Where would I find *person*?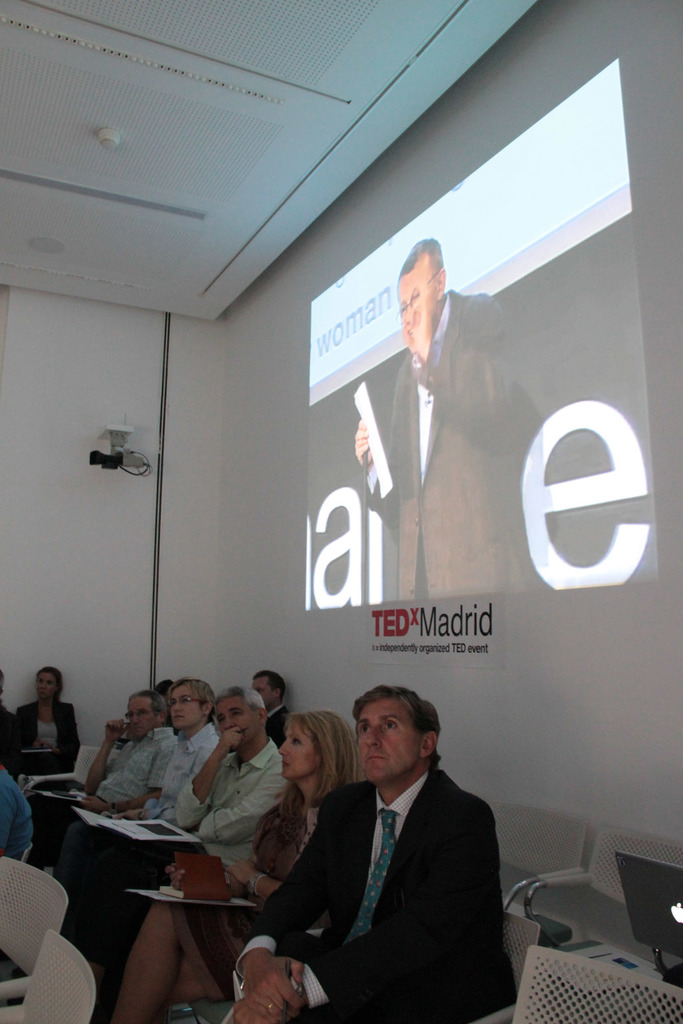
At (left=157, top=675, right=180, bottom=731).
